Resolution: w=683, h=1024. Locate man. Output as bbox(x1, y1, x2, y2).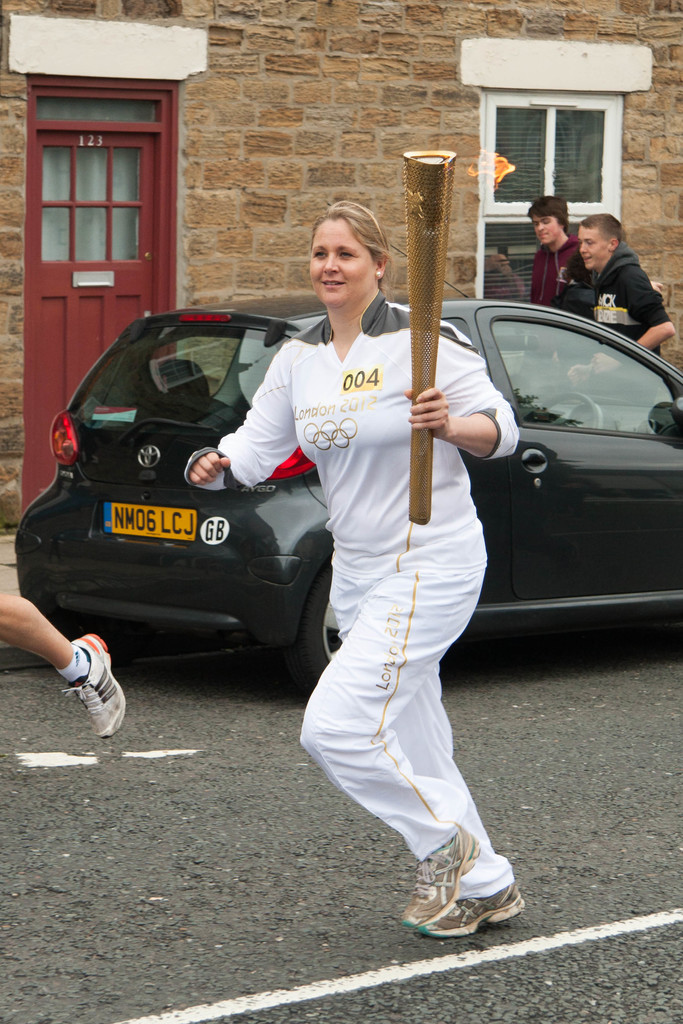
bbox(527, 193, 592, 320).
